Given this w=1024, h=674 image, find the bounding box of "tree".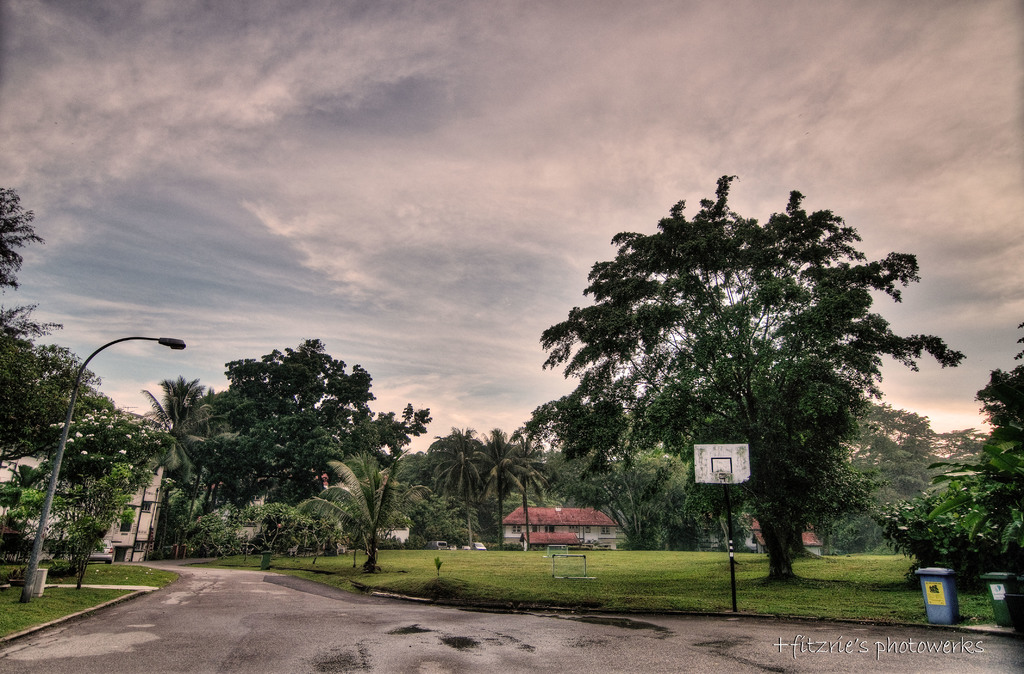
rect(514, 161, 965, 588).
